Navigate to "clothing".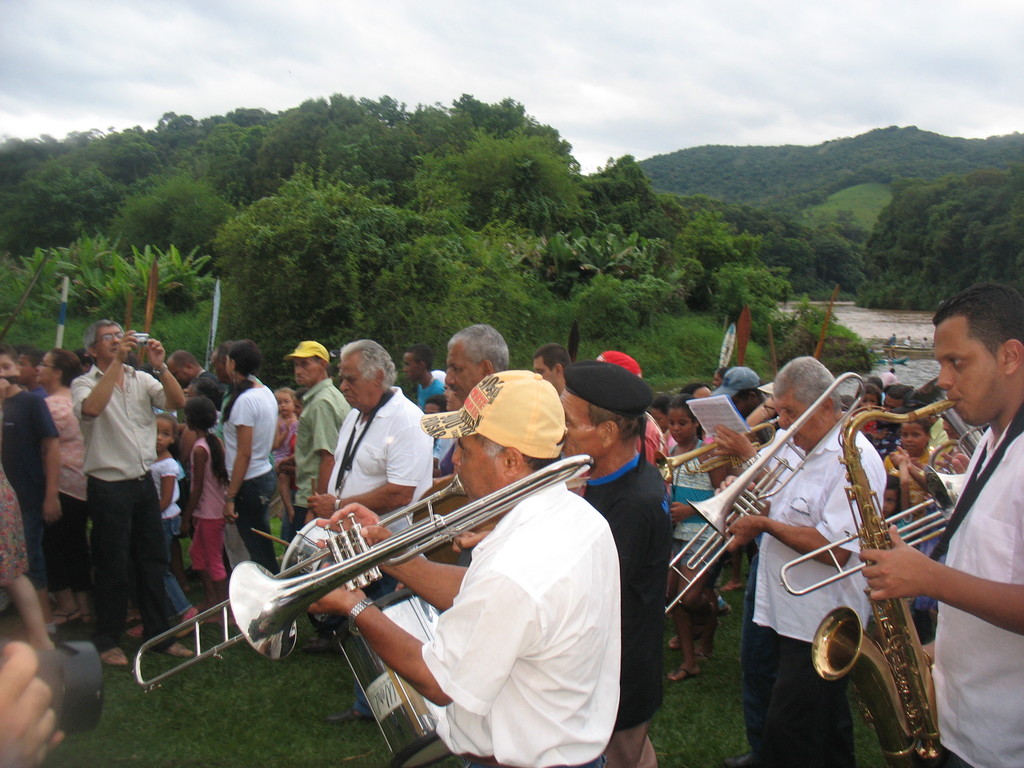
Navigation target: detection(187, 435, 237, 582).
